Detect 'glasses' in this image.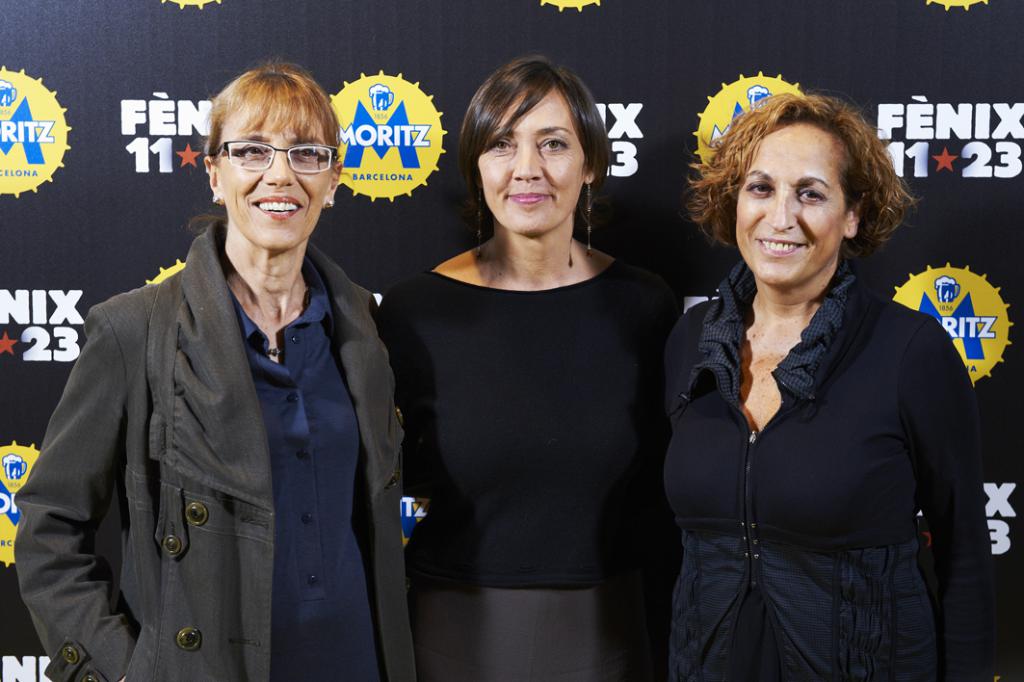
Detection: bbox=[205, 137, 345, 180].
